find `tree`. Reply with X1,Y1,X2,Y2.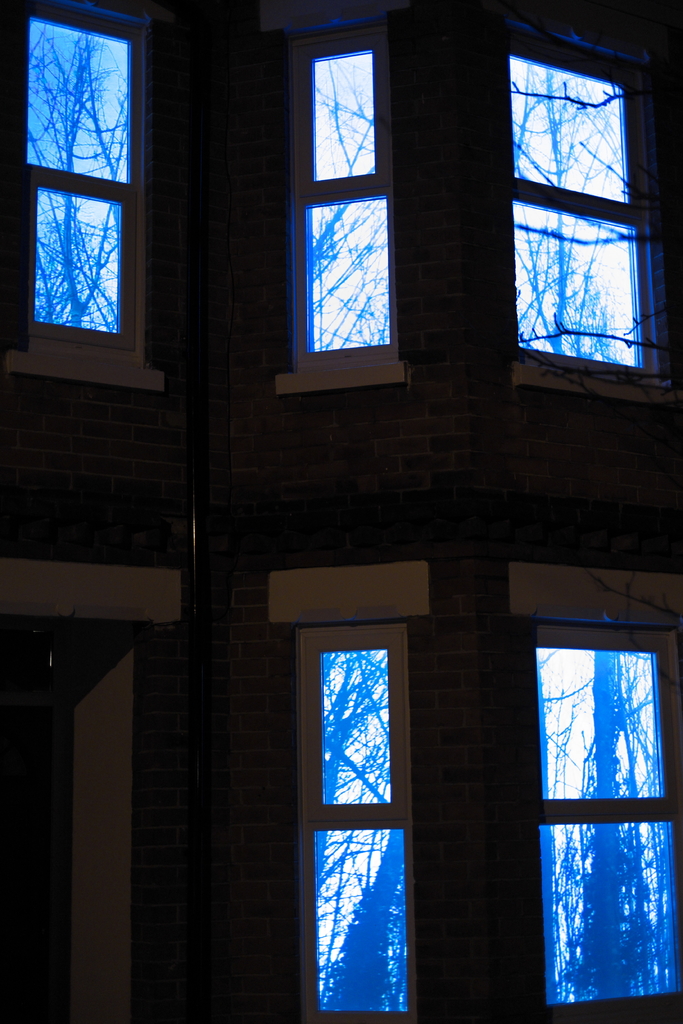
24,23,128,333.
